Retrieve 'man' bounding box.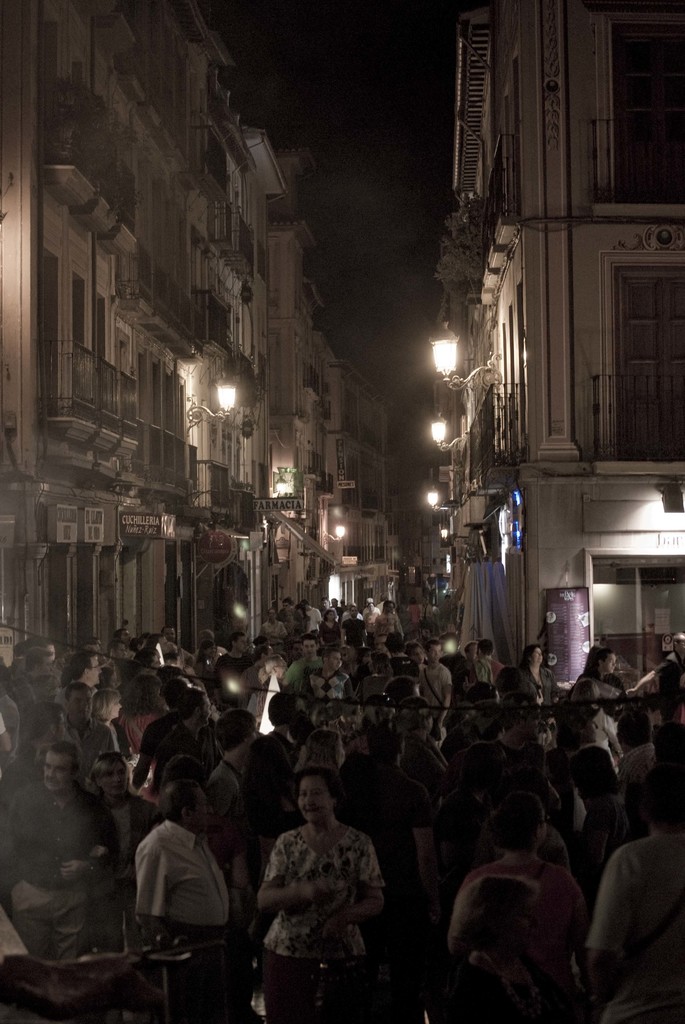
Bounding box: rect(367, 594, 374, 634).
